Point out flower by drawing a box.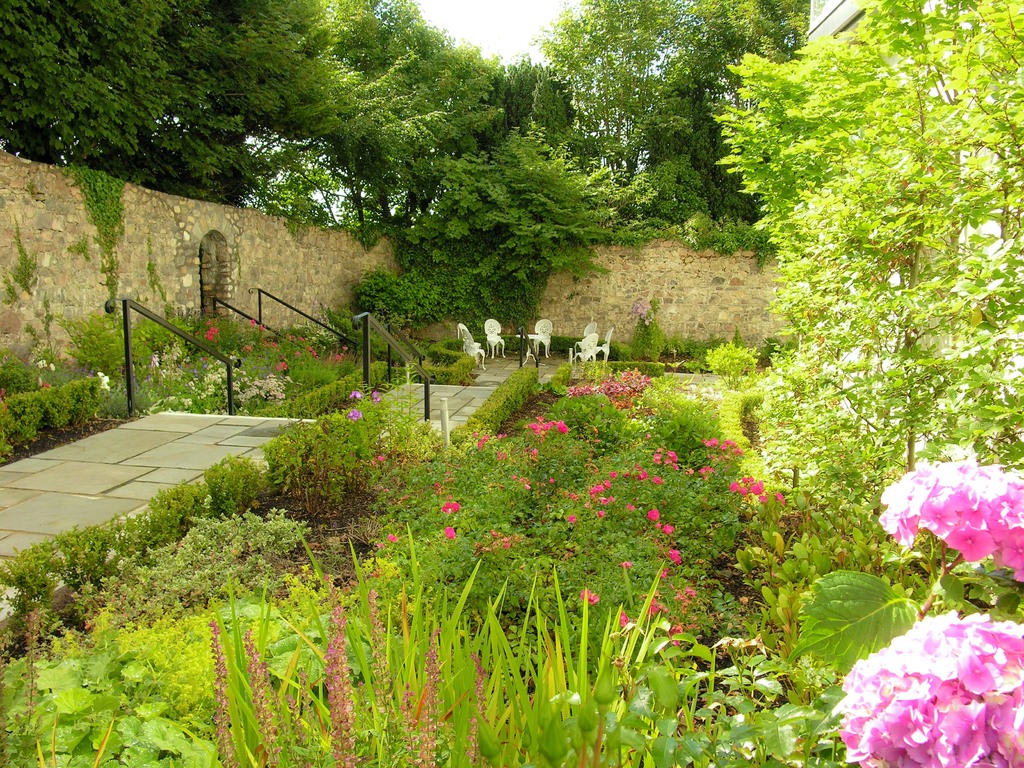
select_region(347, 406, 364, 424).
